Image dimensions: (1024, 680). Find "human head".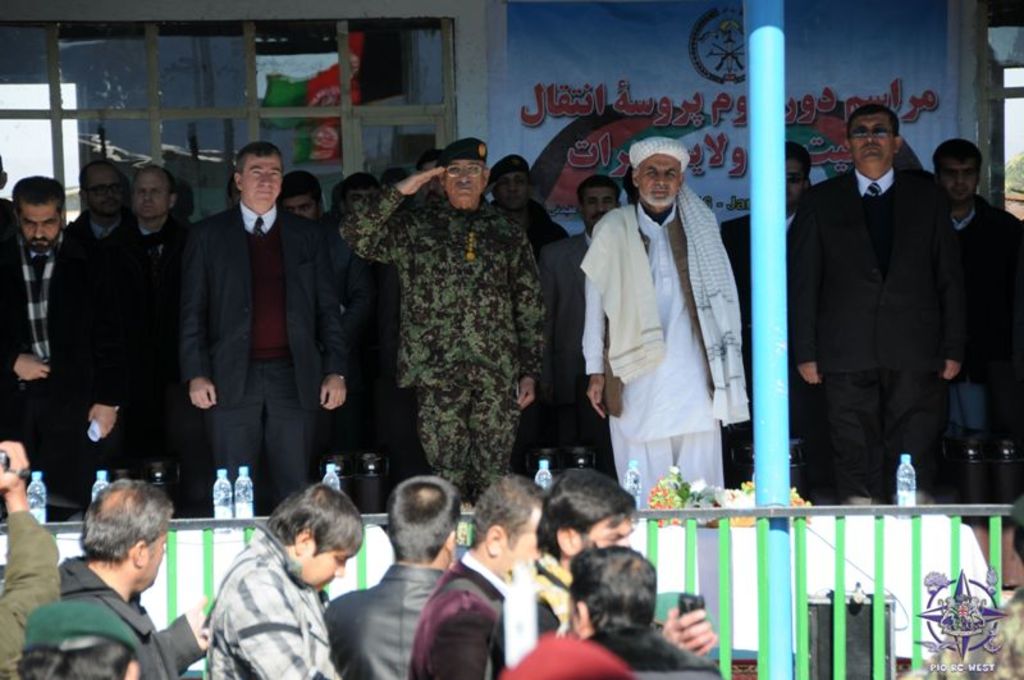
[783, 141, 809, 209].
